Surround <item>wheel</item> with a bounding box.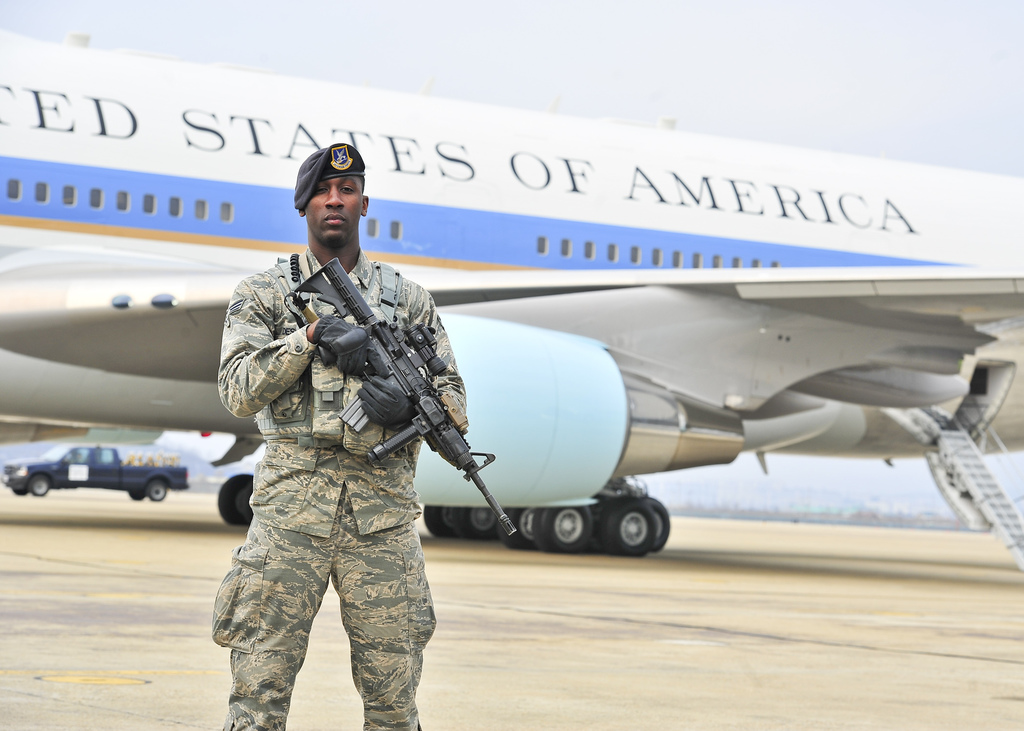
<region>15, 489, 27, 497</region>.
